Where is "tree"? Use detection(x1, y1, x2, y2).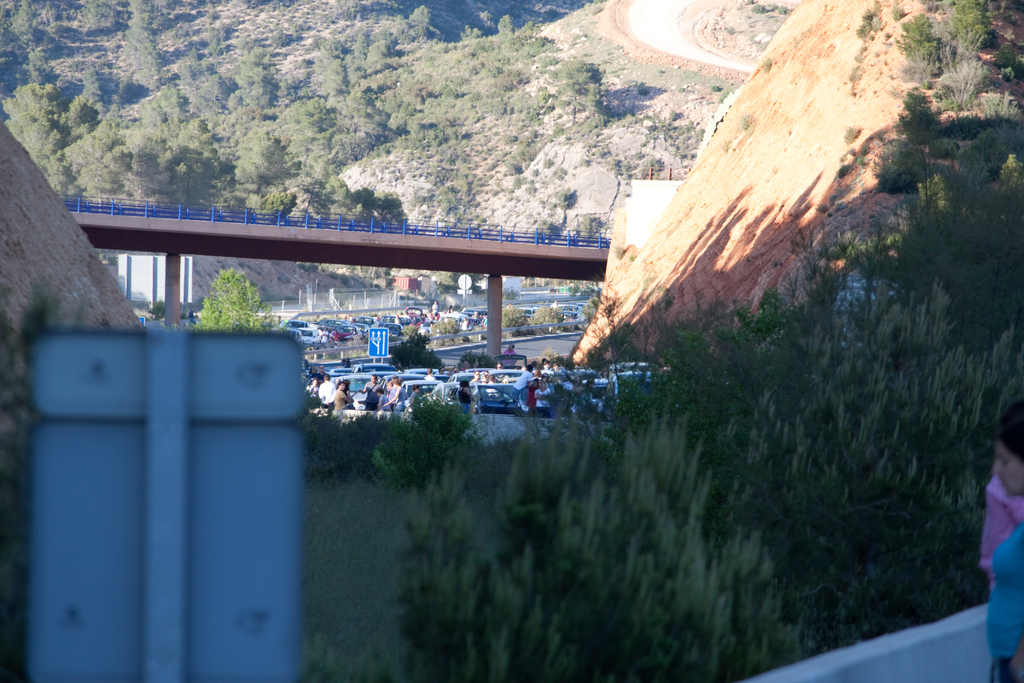
detection(191, 264, 287, 330).
